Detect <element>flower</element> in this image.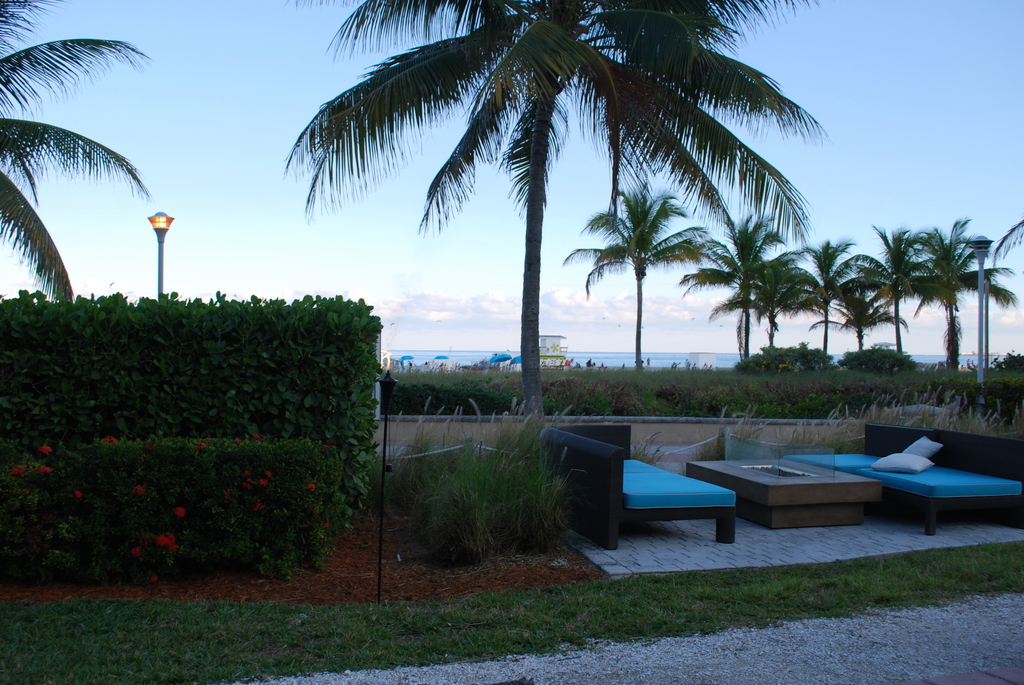
Detection: {"left": 251, "top": 501, "right": 262, "bottom": 512}.
